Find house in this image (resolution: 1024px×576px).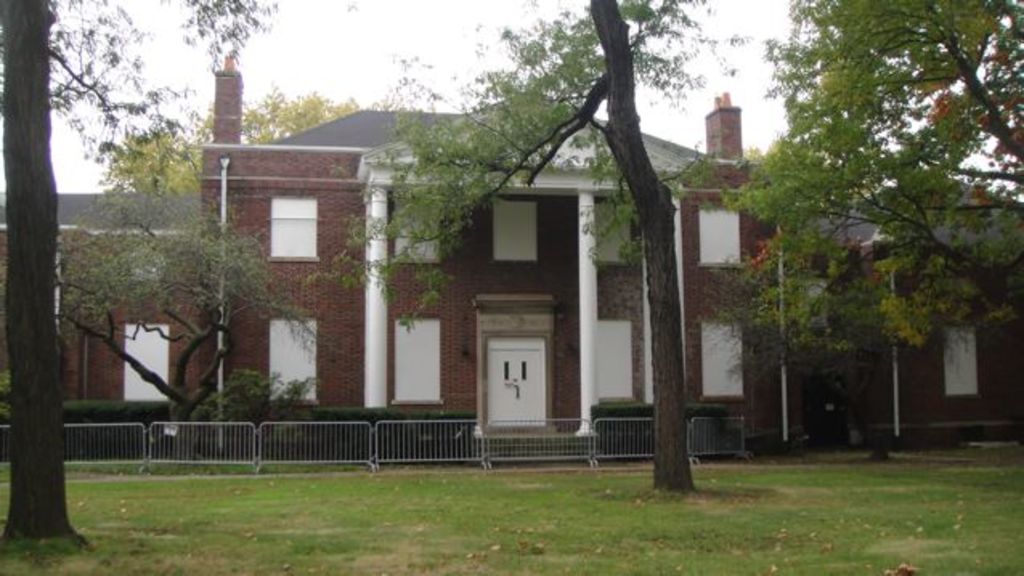
366, 83, 575, 432.
